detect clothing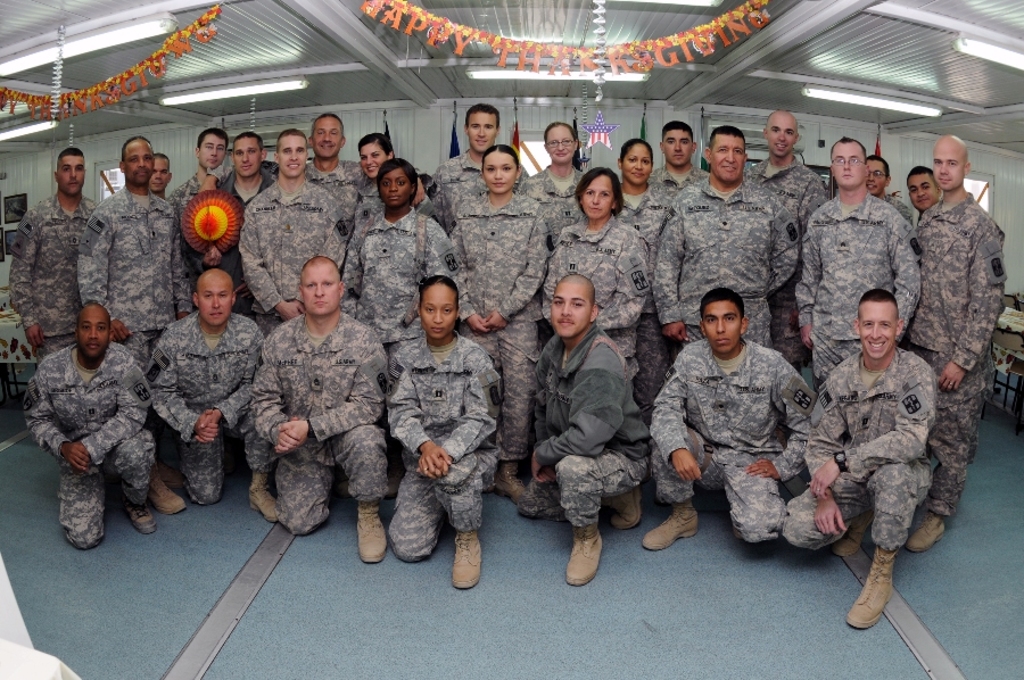
l=433, t=184, r=568, b=438
